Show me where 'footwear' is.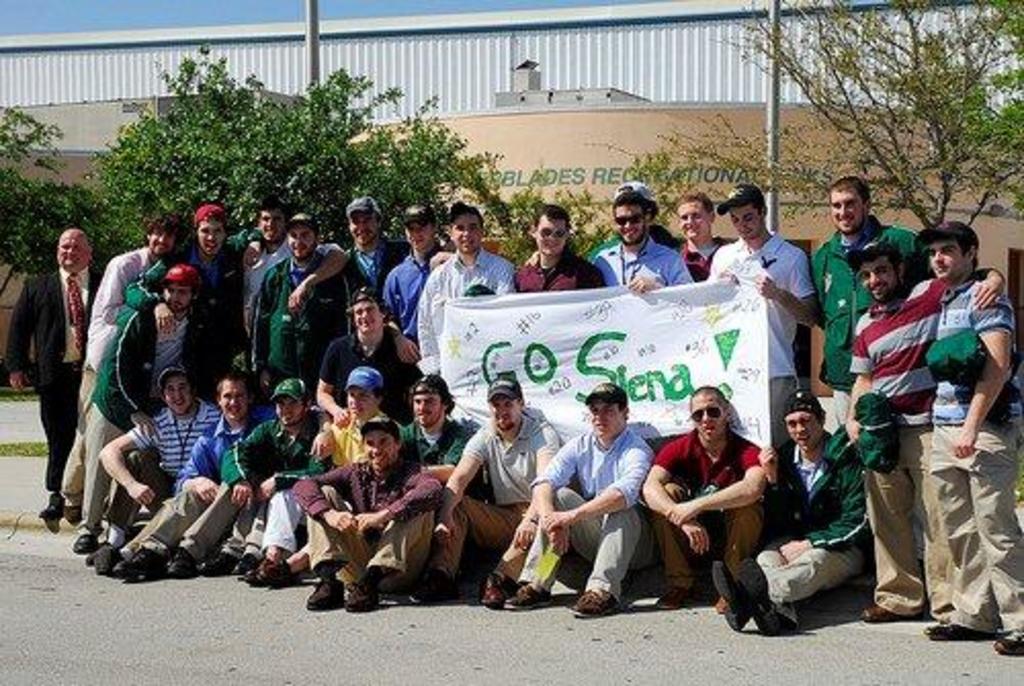
'footwear' is at crop(100, 549, 121, 571).
